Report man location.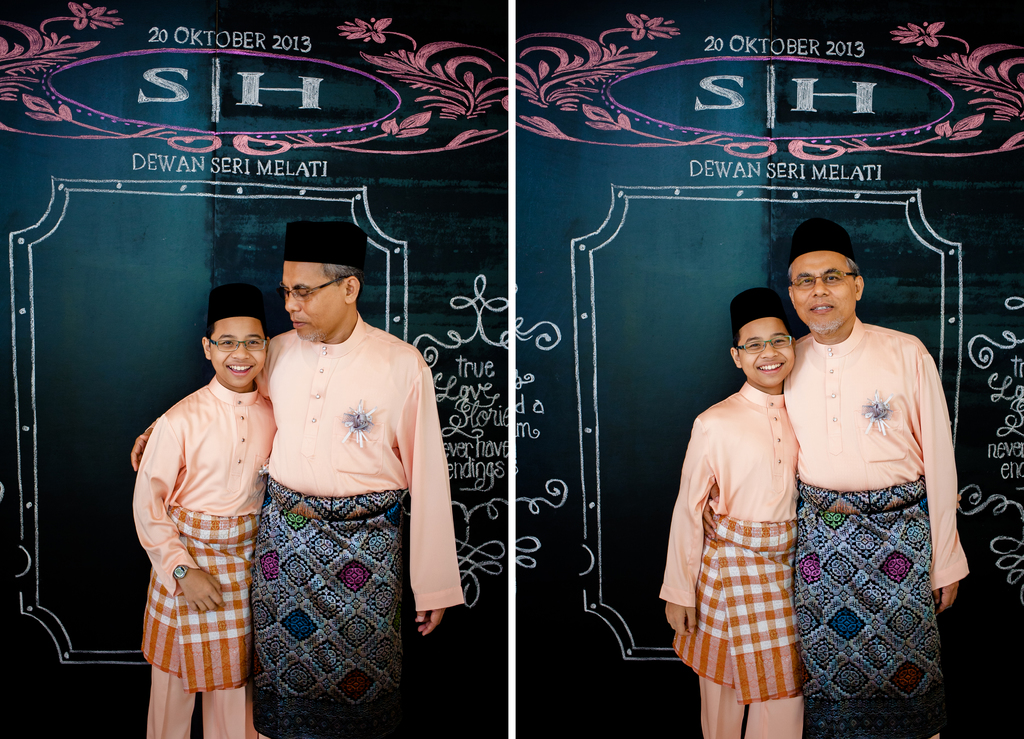
Report: [131,216,464,738].
